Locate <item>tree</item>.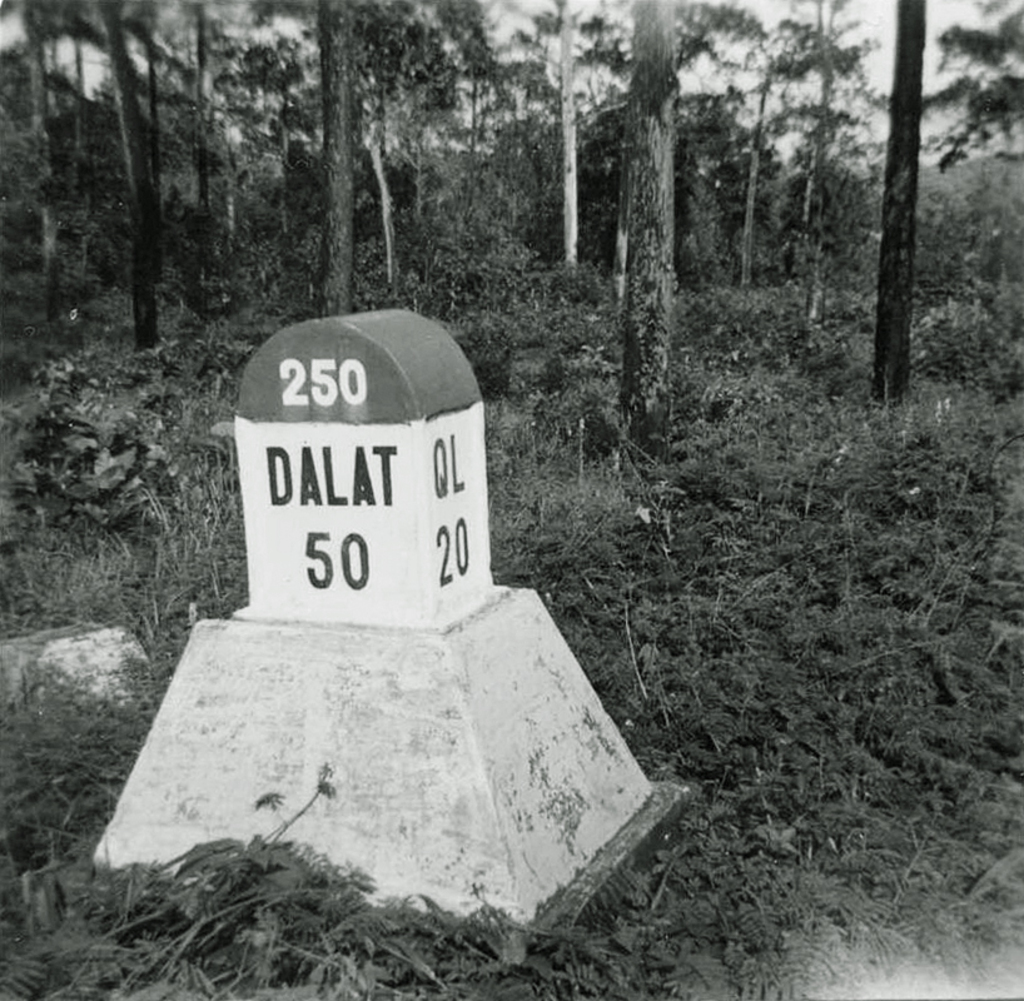
Bounding box: Rect(0, 0, 108, 328).
